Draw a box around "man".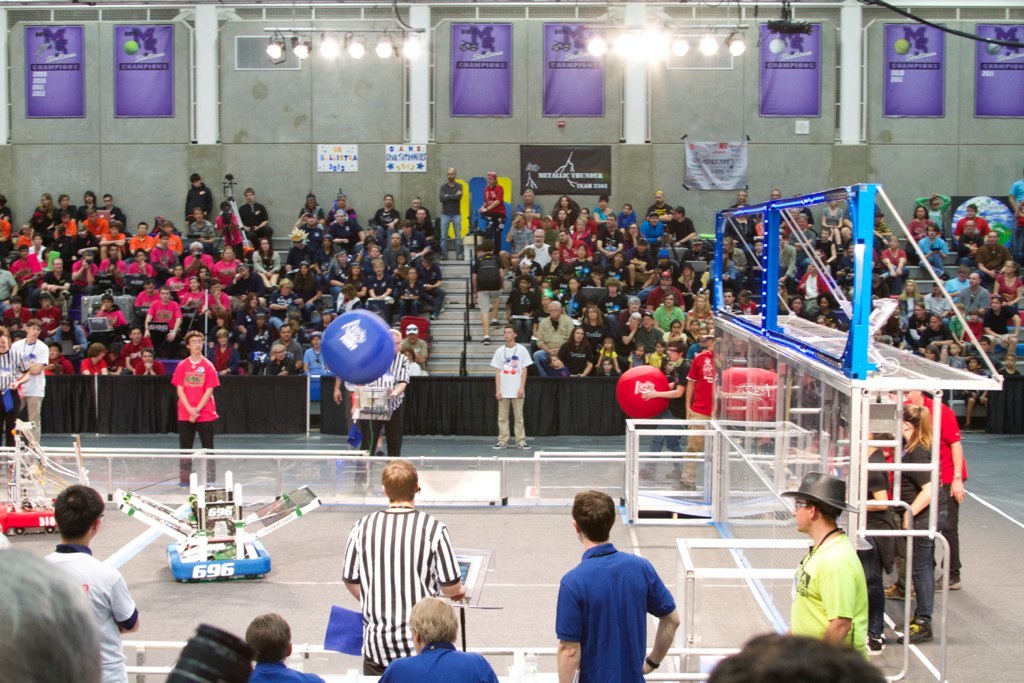
x1=769 y1=475 x2=890 y2=659.
